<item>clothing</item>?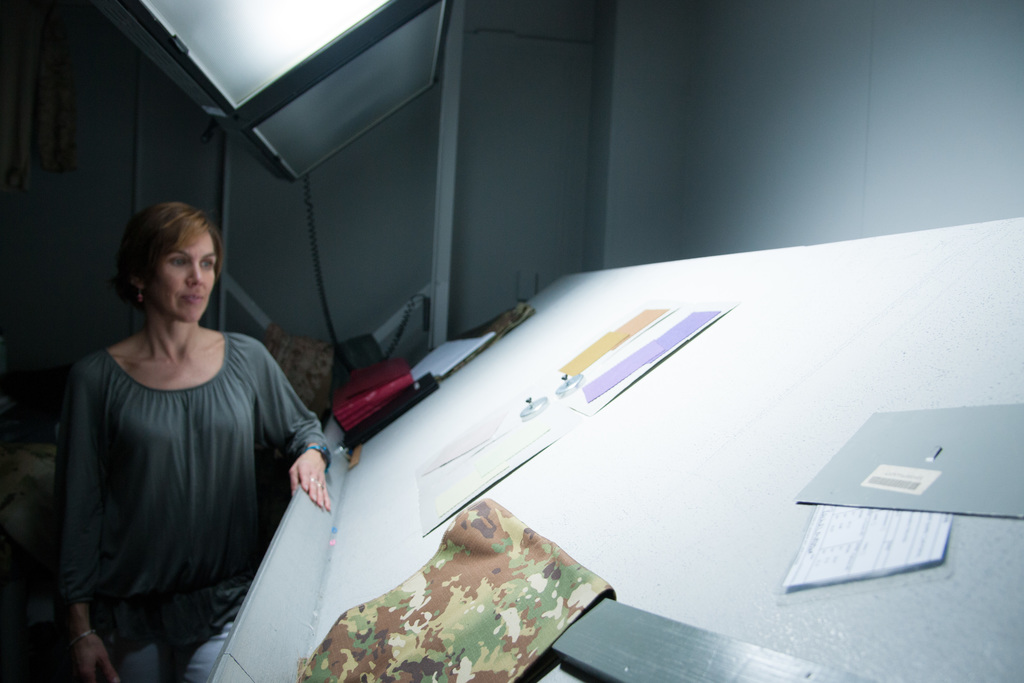
bbox=(40, 282, 314, 664)
